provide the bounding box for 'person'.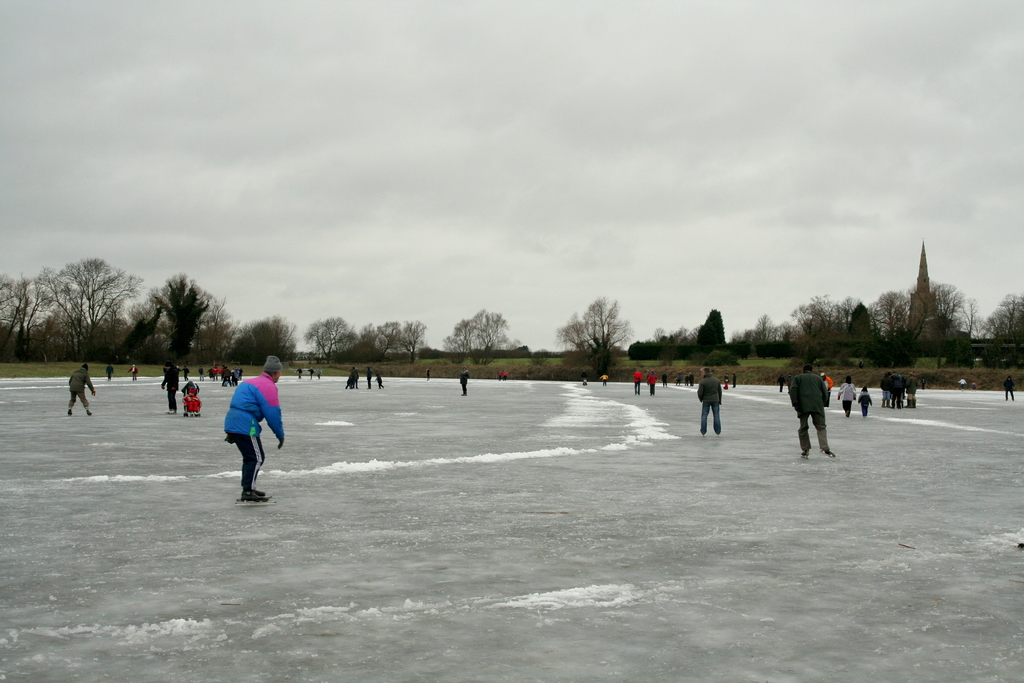
(x1=598, y1=375, x2=609, y2=385).
